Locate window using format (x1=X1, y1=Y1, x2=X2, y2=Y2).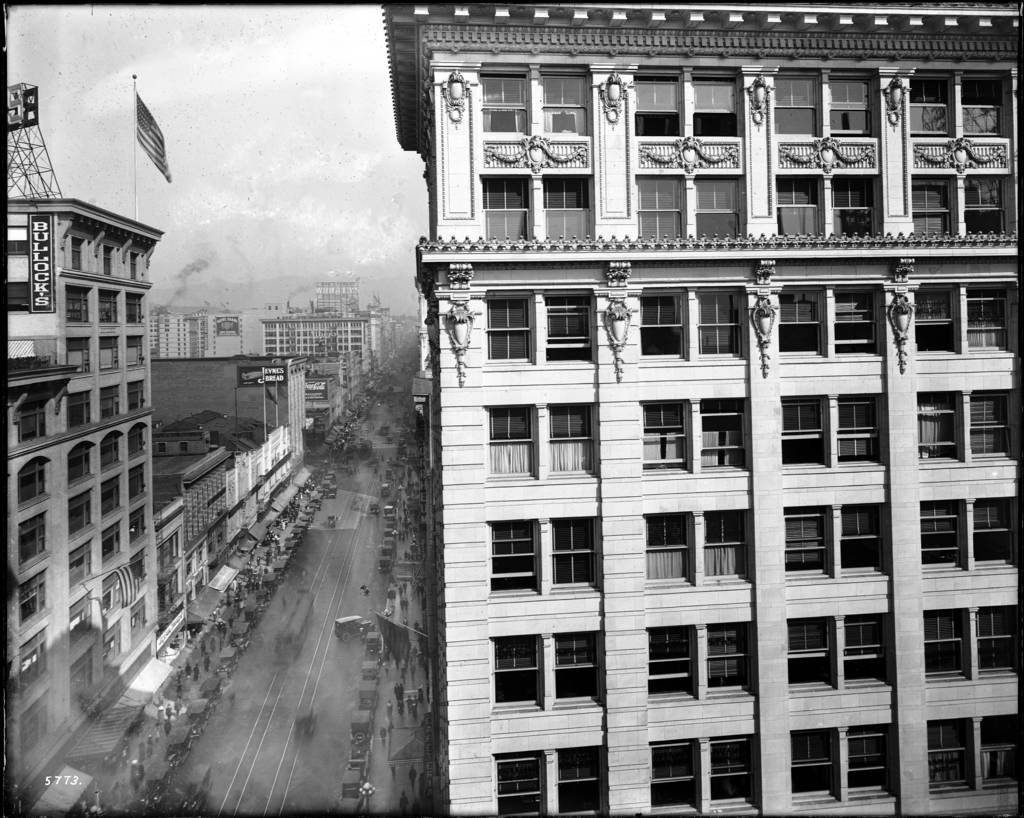
(x1=925, y1=607, x2=964, y2=678).
